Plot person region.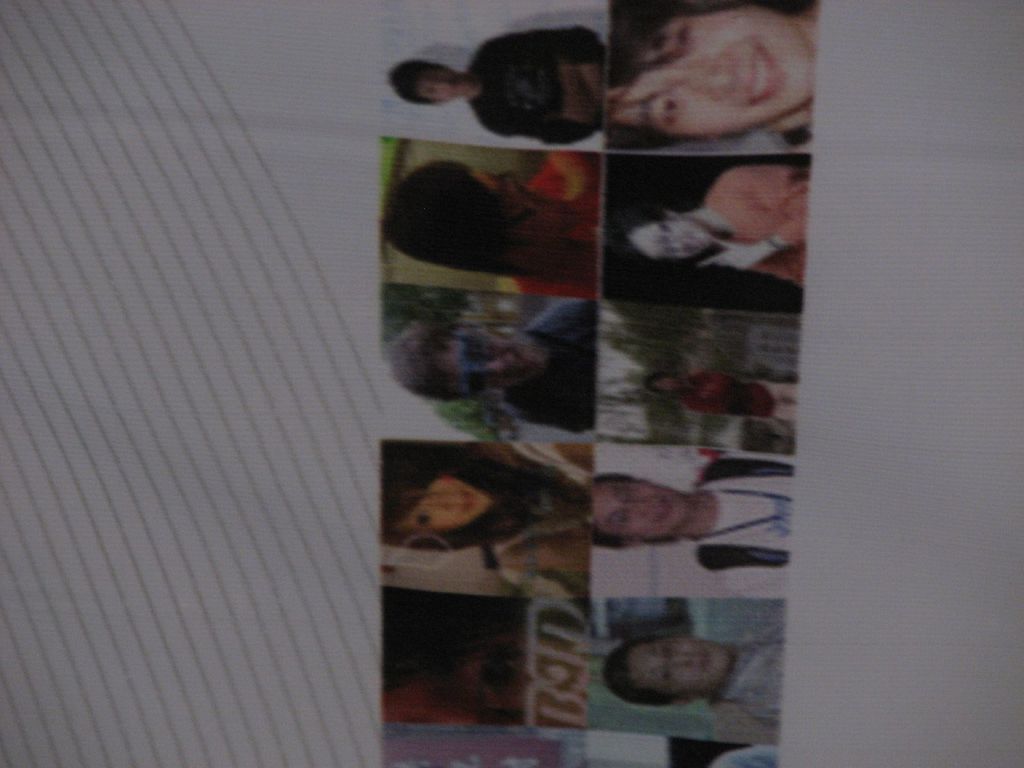
Plotted at locate(602, 598, 785, 743).
